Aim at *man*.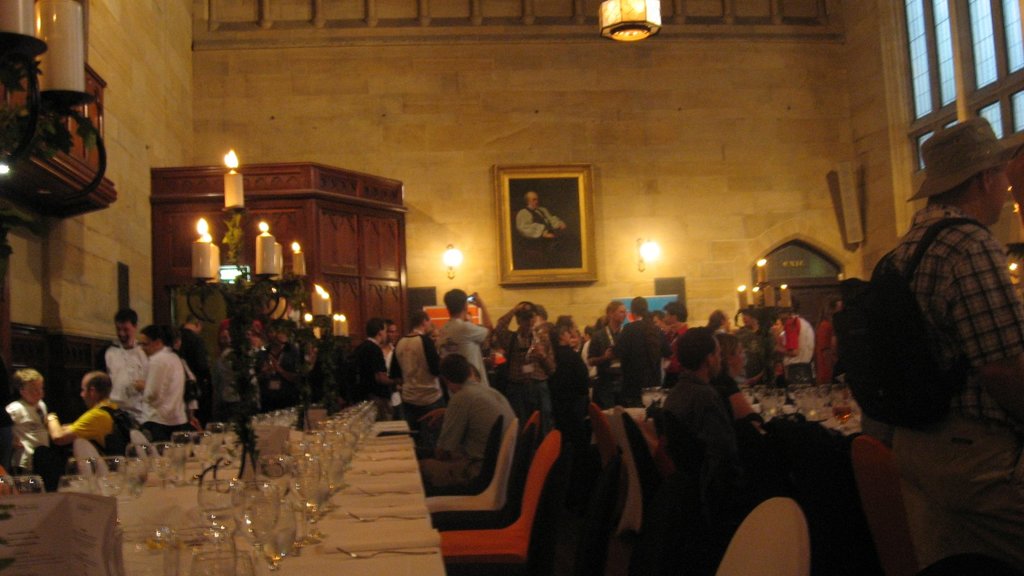
Aimed at Rect(49, 369, 150, 468).
